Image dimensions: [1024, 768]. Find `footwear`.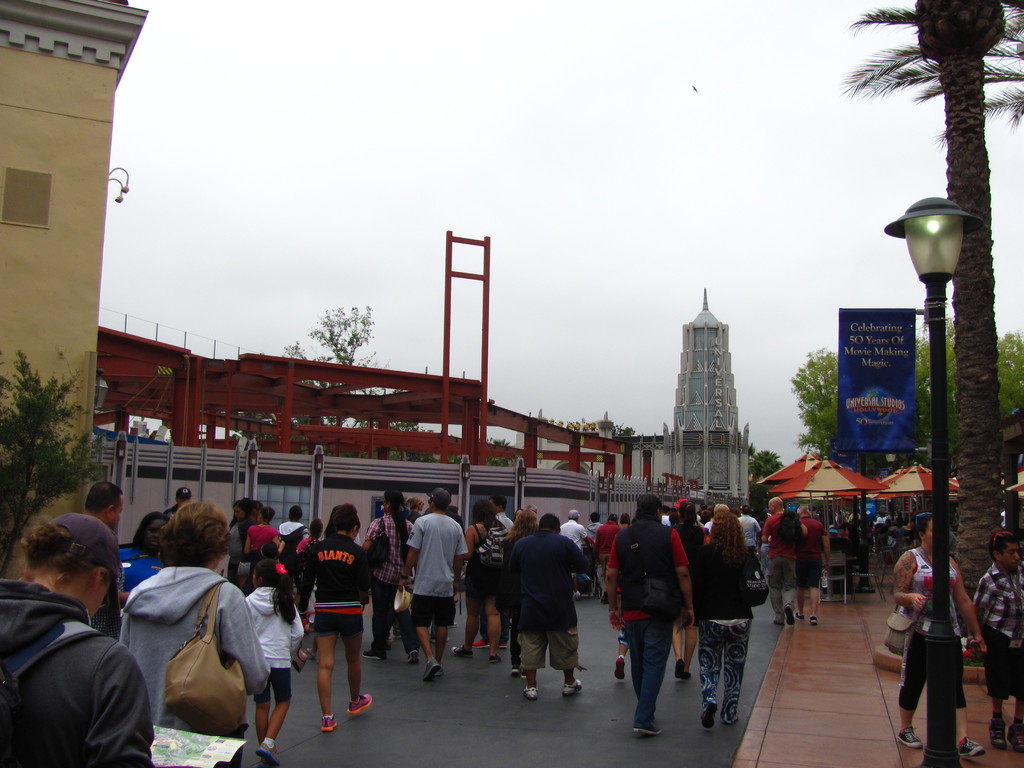
BBox(987, 717, 1005, 753).
